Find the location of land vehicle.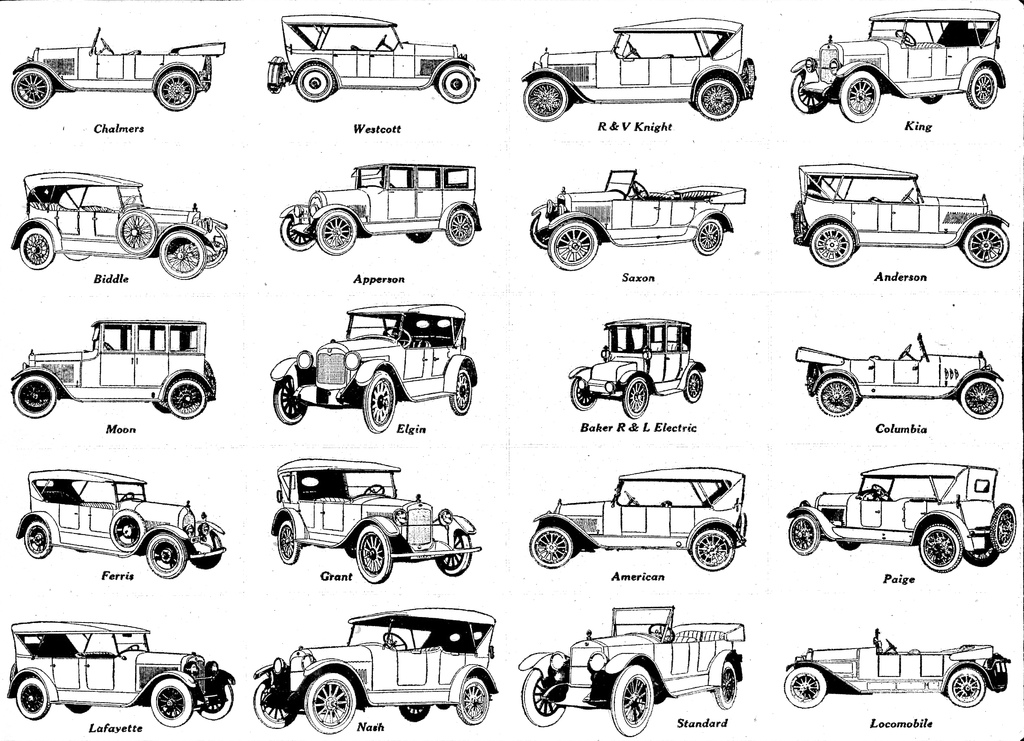
Location: pyautogui.locateOnScreen(268, 460, 480, 582).
